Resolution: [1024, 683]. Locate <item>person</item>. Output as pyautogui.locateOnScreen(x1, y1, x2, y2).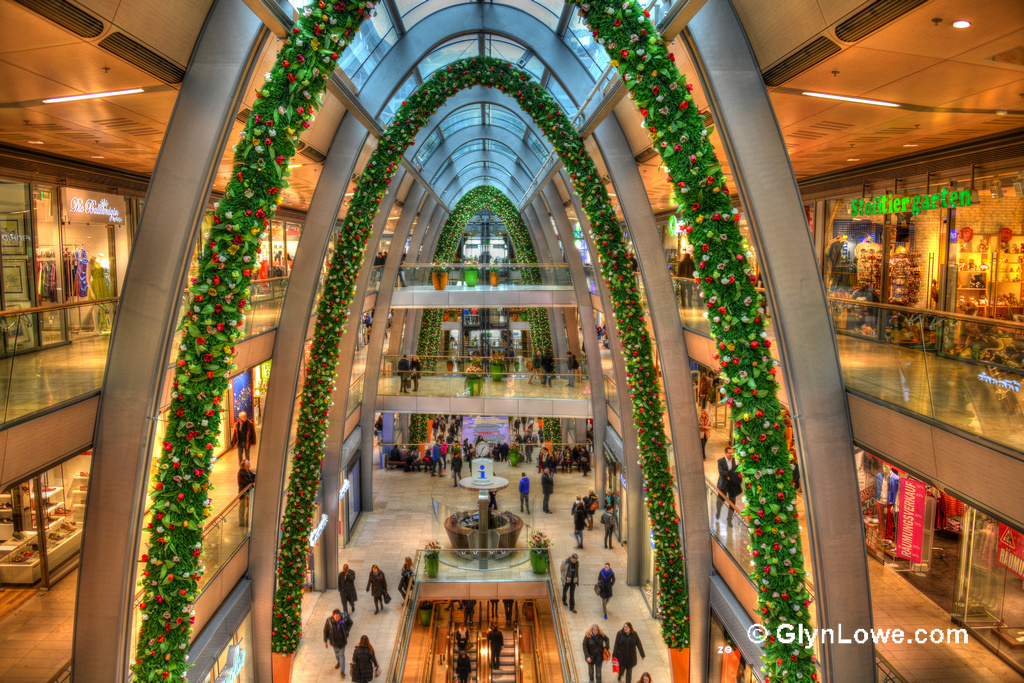
pyautogui.locateOnScreen(580, 622, 610, 681).
